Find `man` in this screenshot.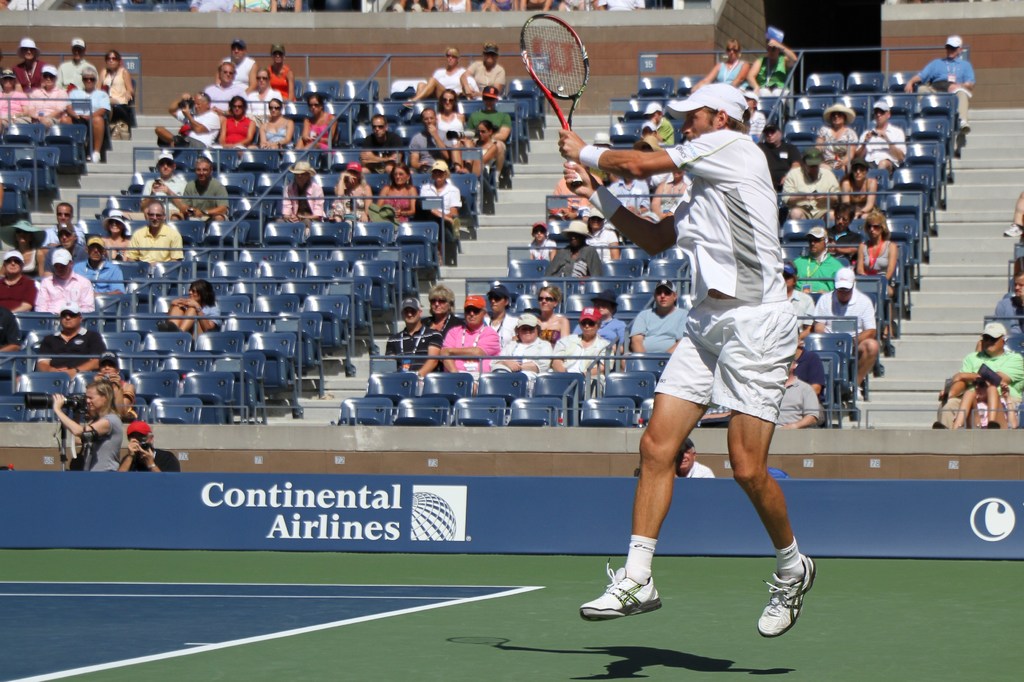
The bounding box for `man` is x1=117 y1=420 x2=183 y2=472.
